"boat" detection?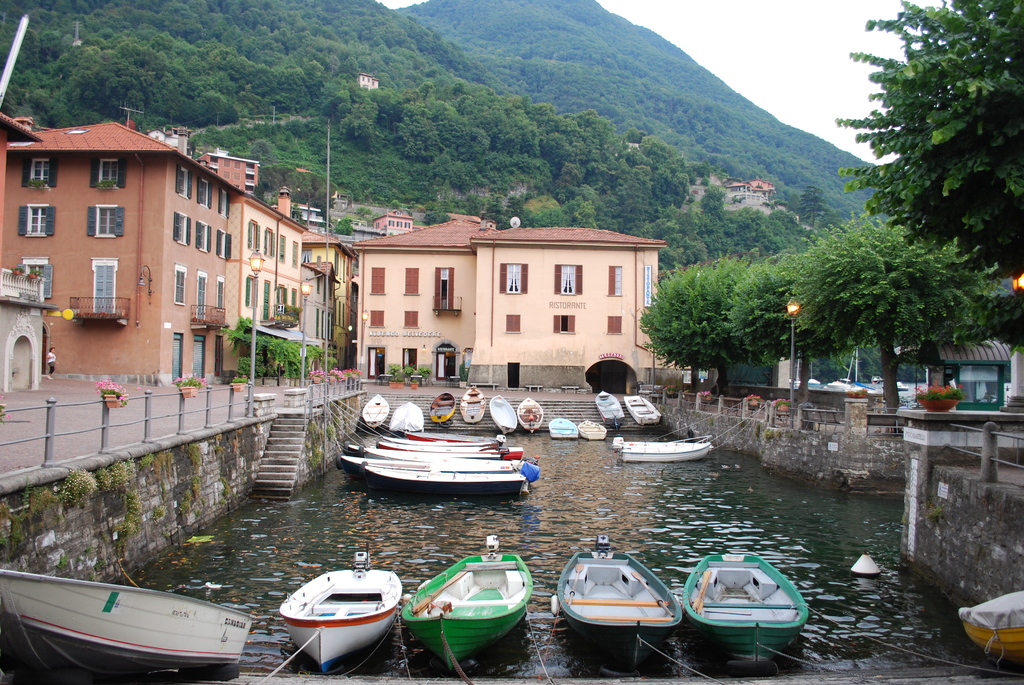
611:434:715:464
